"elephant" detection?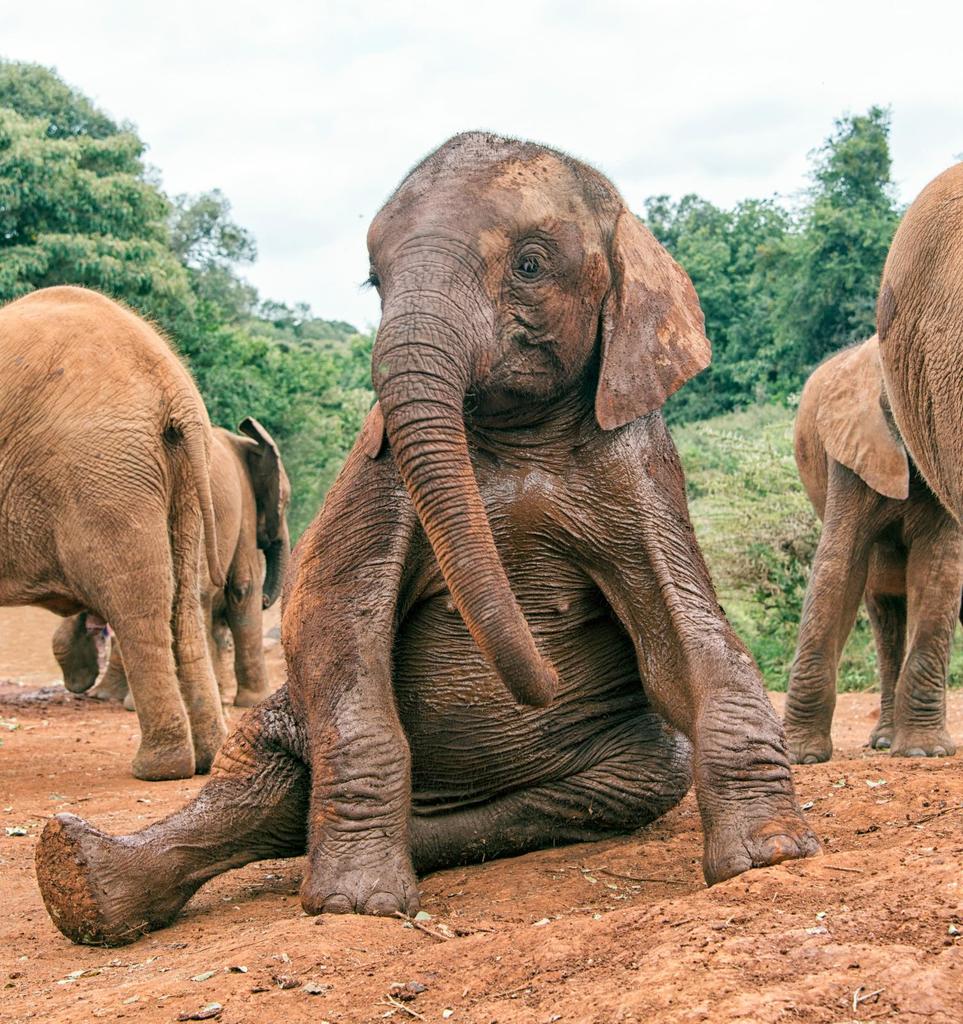
x1=761 y1=332 x2=962 y2=771
